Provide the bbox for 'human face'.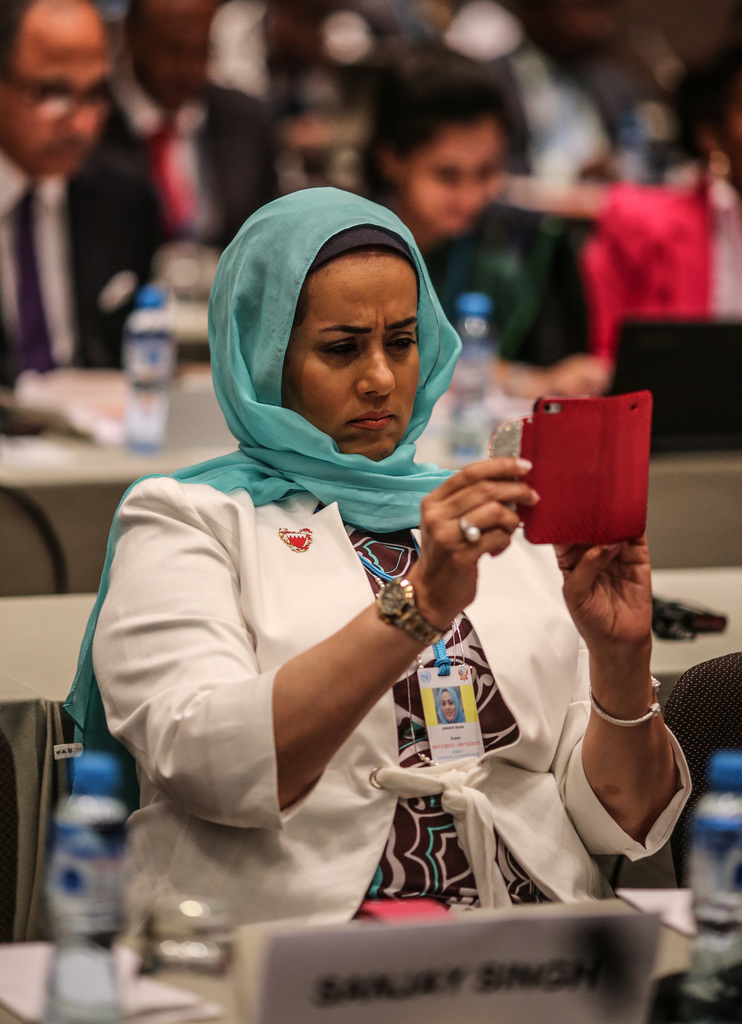
BBox(4, 2, 106, 180).
